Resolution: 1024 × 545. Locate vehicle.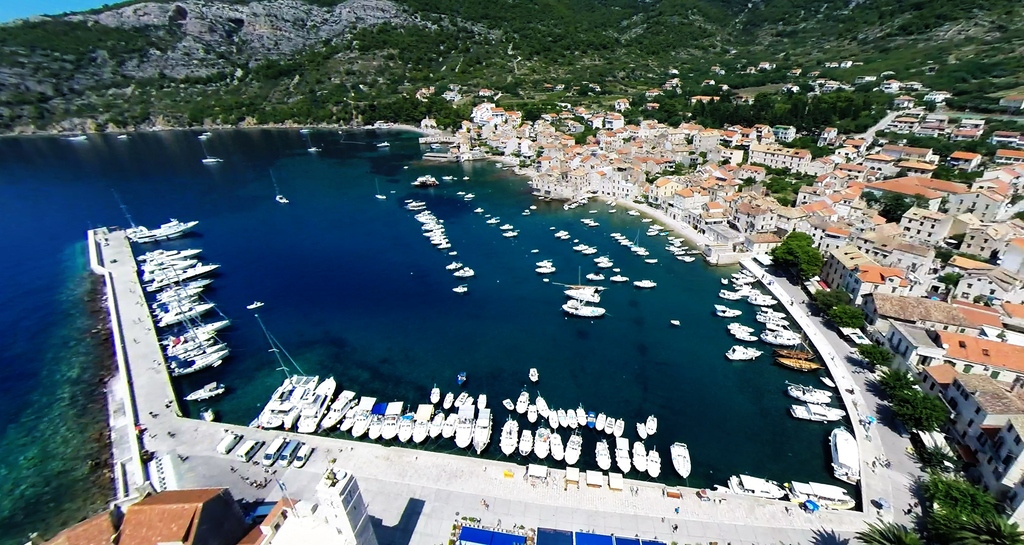
(595,255,608,260).
